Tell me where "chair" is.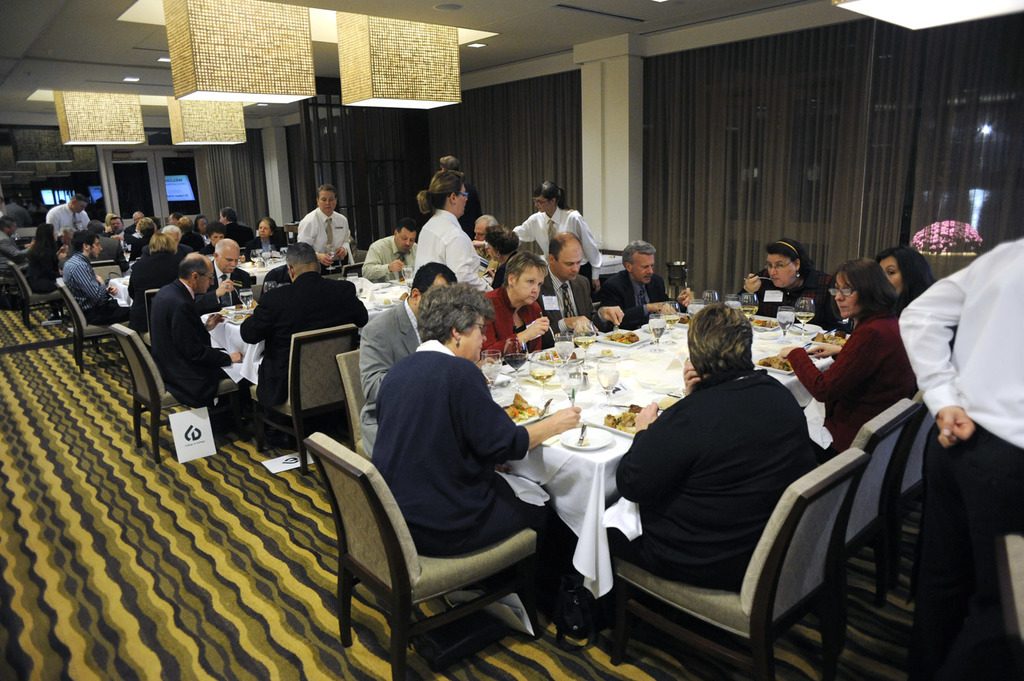
"chair" is at box=[304, 430, 544, 680].
